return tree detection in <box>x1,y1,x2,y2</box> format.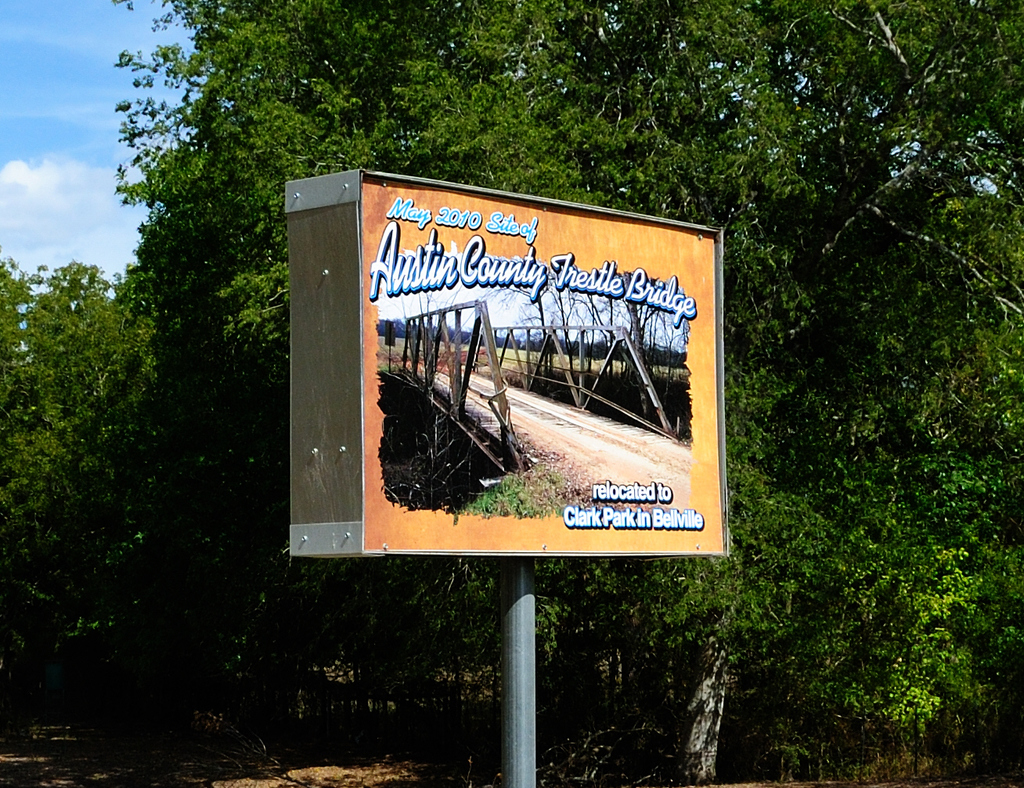
<box>97,0,1023,775</box>.
